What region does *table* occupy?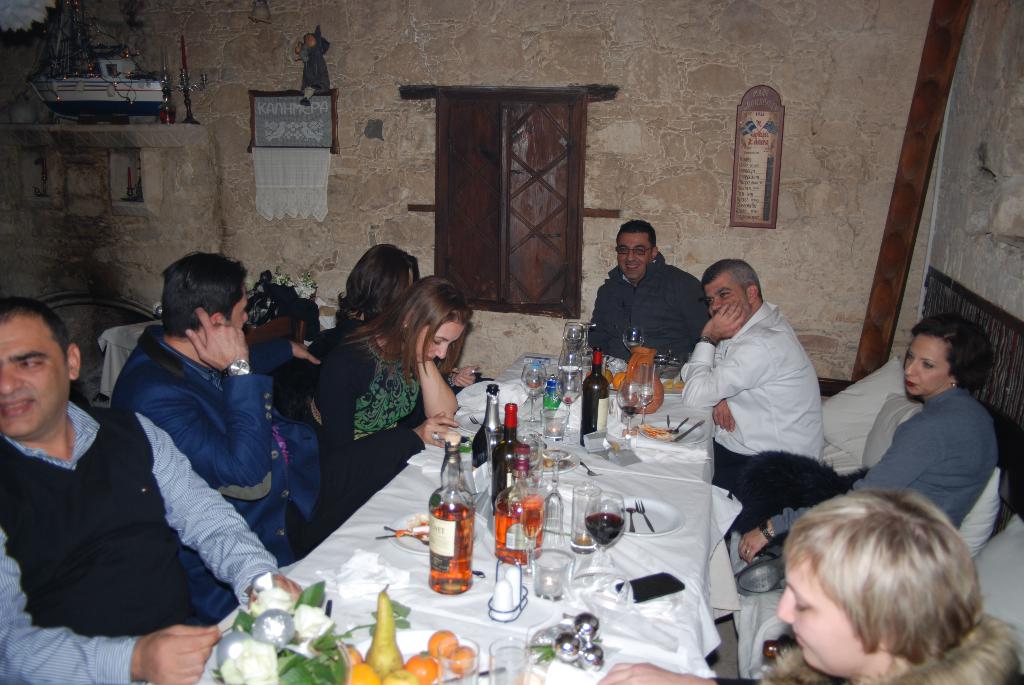
box=[218, 411, 781, 680].
